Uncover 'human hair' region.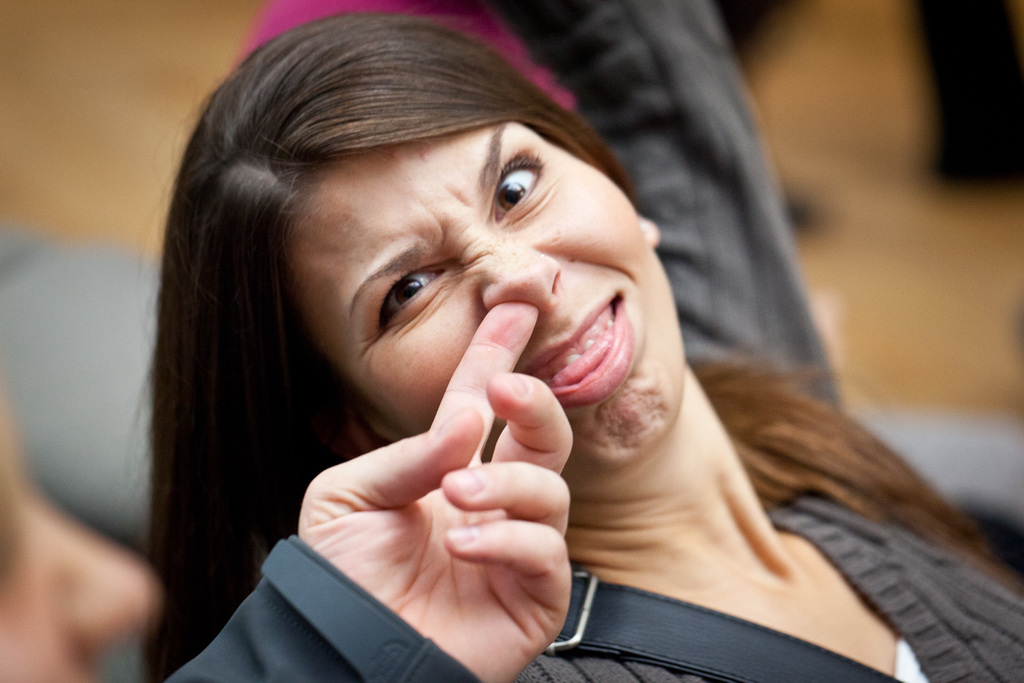
Uncovered: <region>187, 34, 622, 536</region>.
